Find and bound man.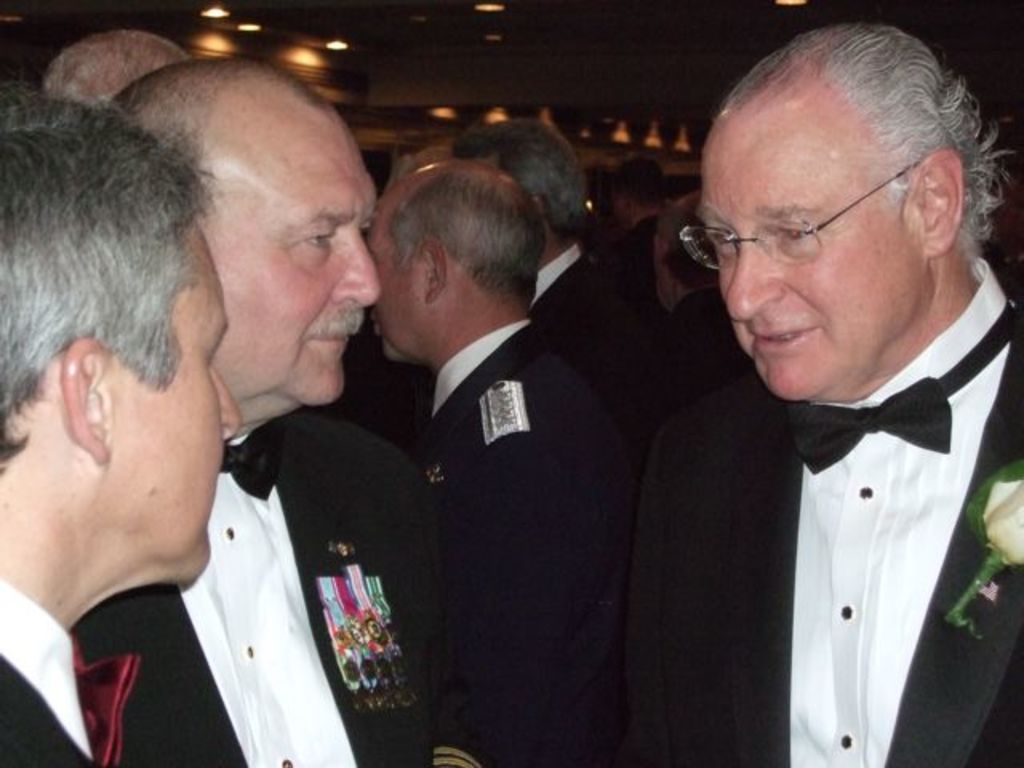
Bound: [414, 118, 642, 442].
